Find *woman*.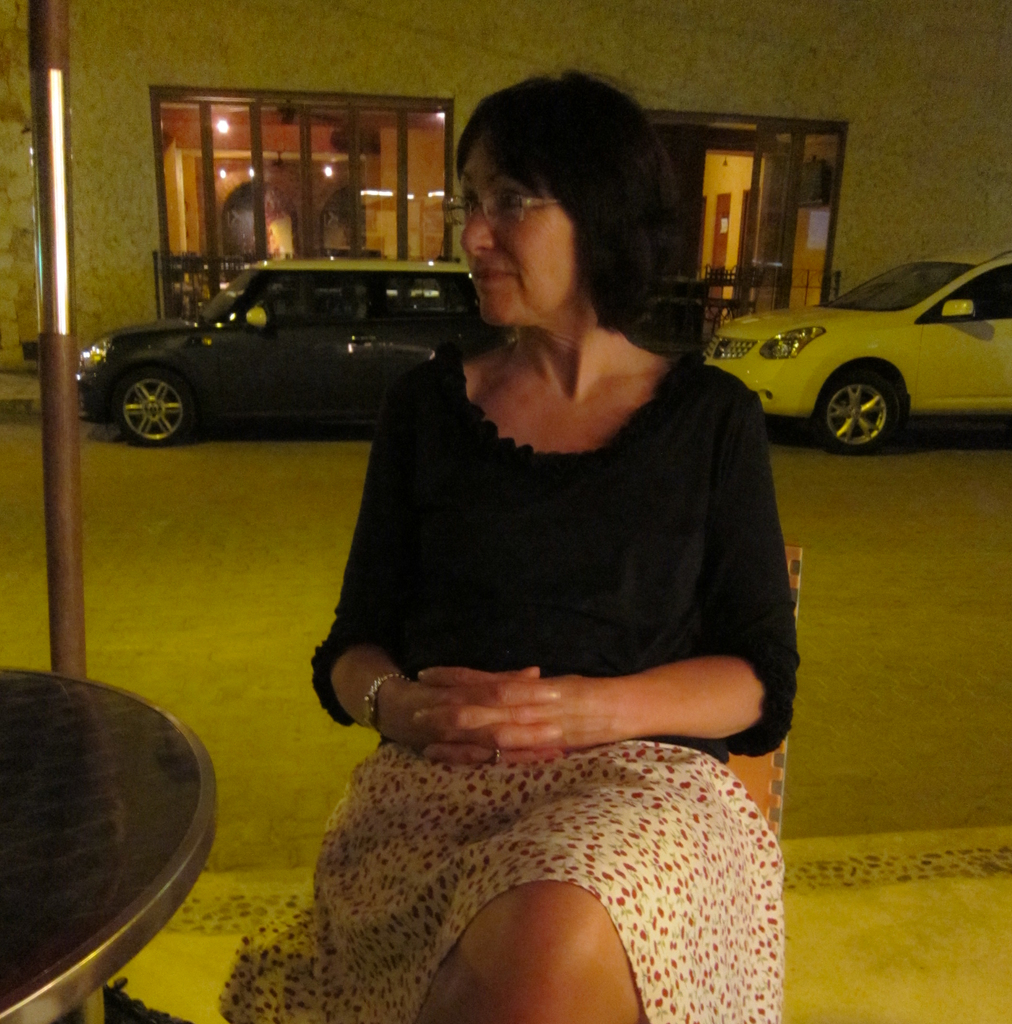
bbox(220, 81, 830, 1023).
